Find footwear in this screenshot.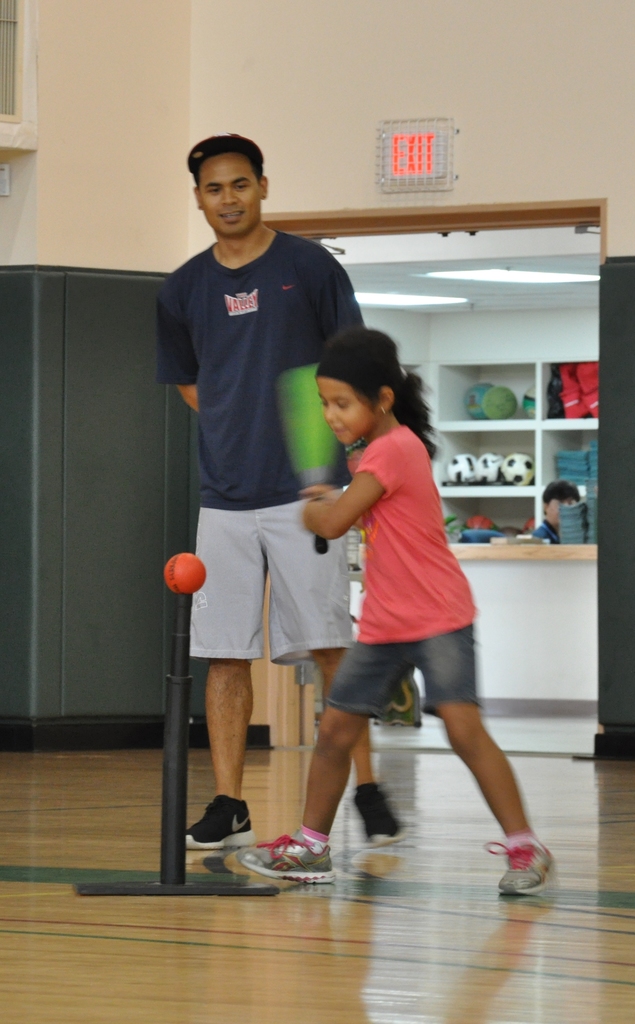
The bounding box for footwear is x1=183, y1=794, x2=256, y2=850.
